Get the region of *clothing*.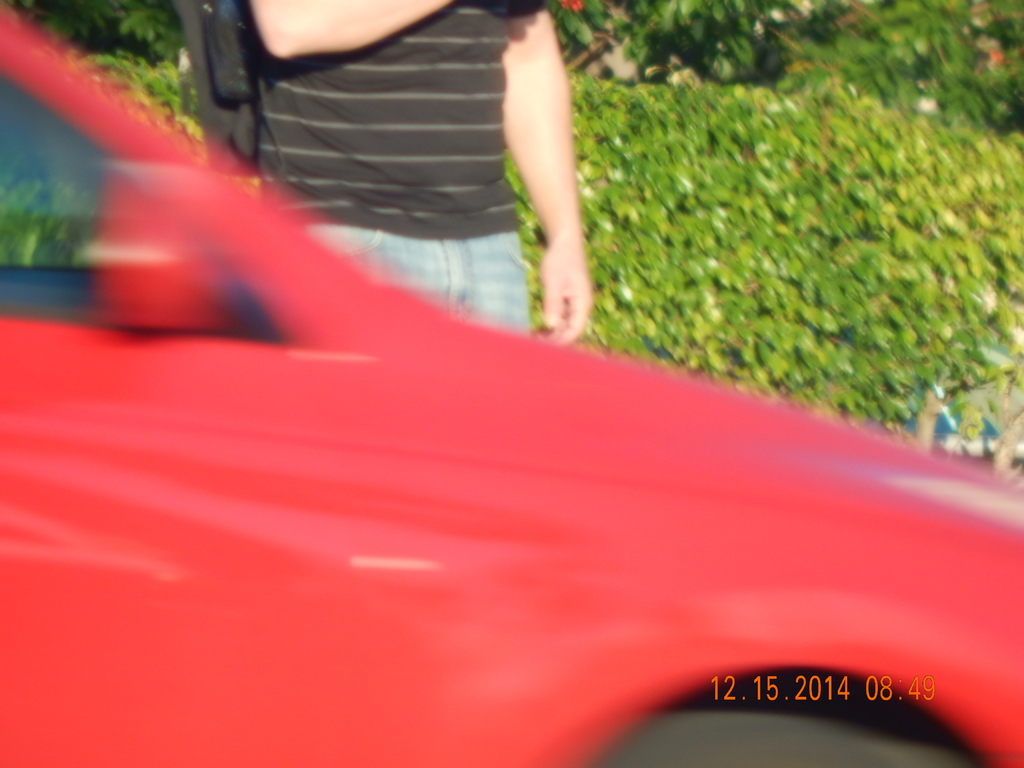
l=118, t=0, r=580, b=358.
